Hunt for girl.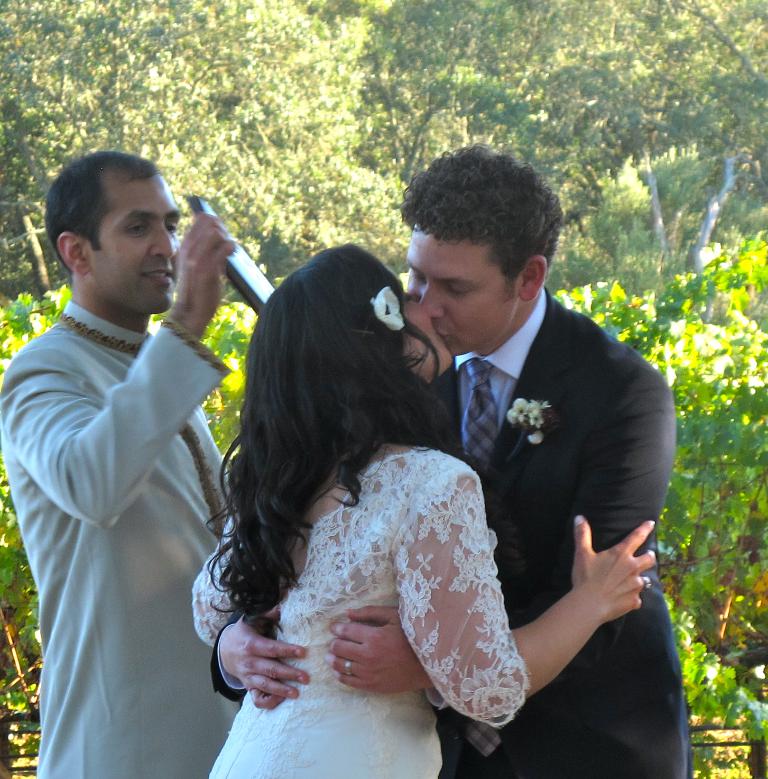
Hunted down at detection(188, 236, 656, 778).
